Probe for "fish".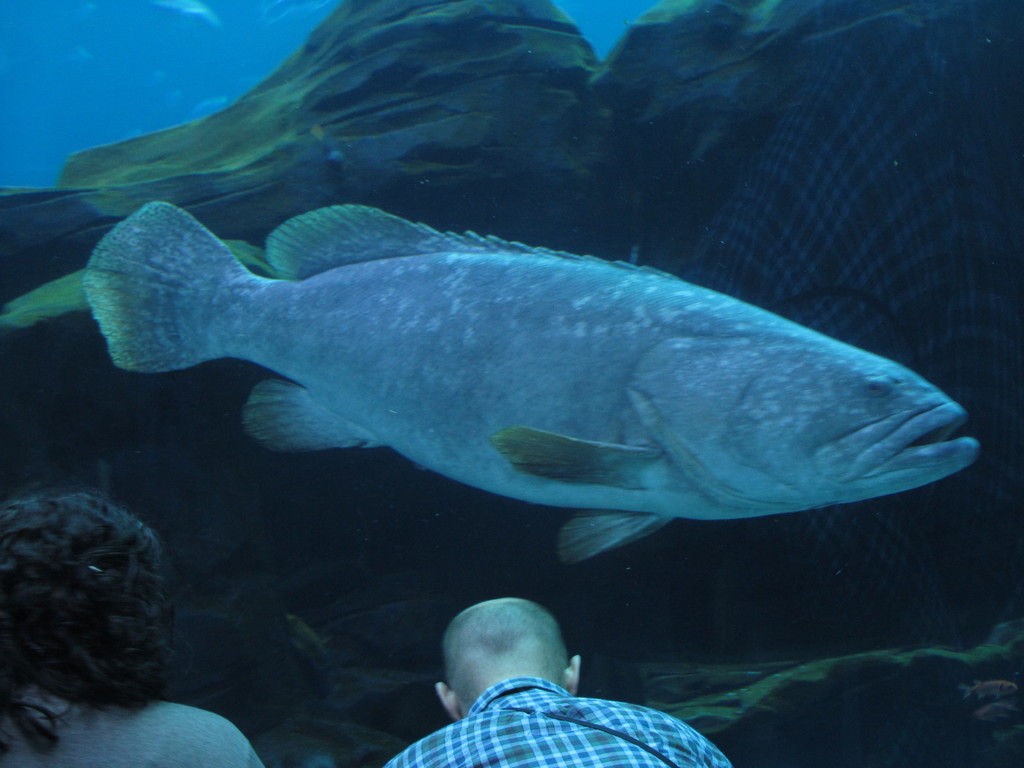
Probe result: rect(90, 196, 976, 570).
